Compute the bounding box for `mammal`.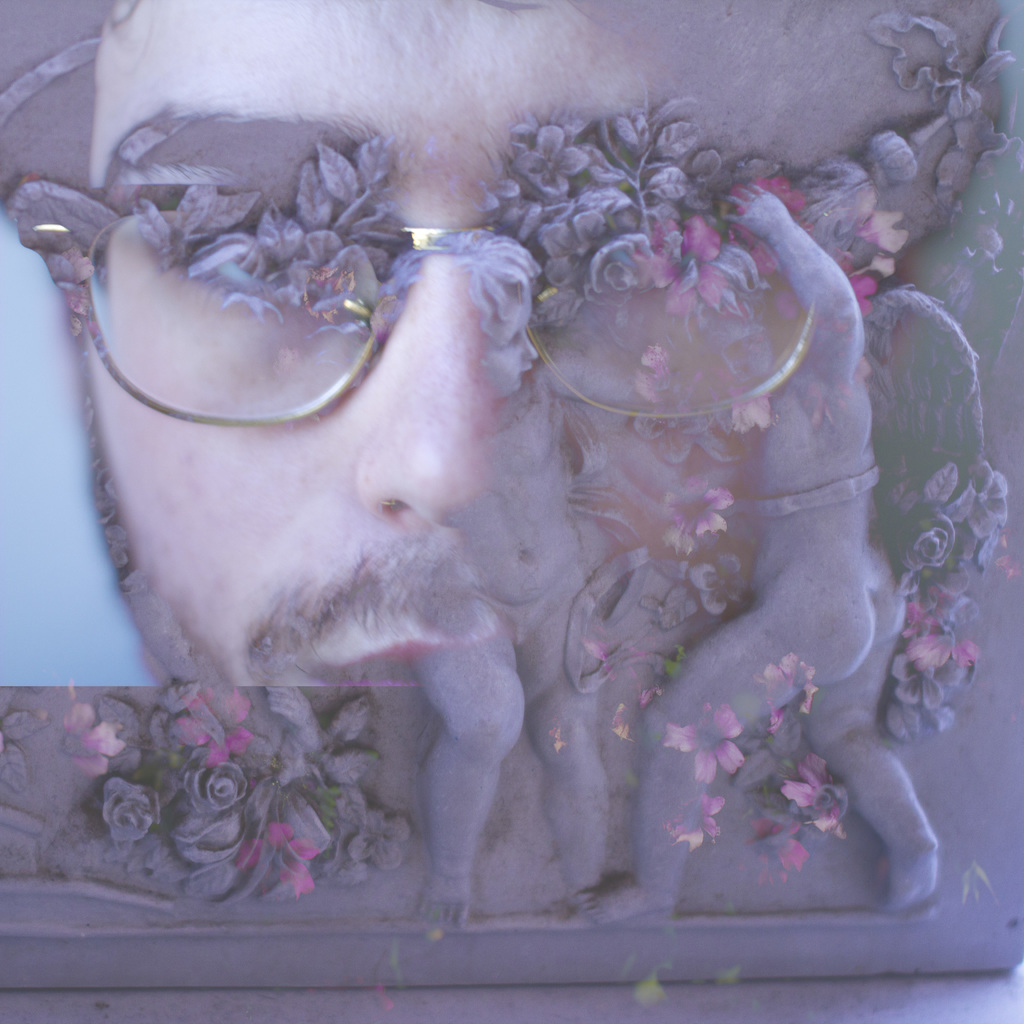
579:190:953:925.
